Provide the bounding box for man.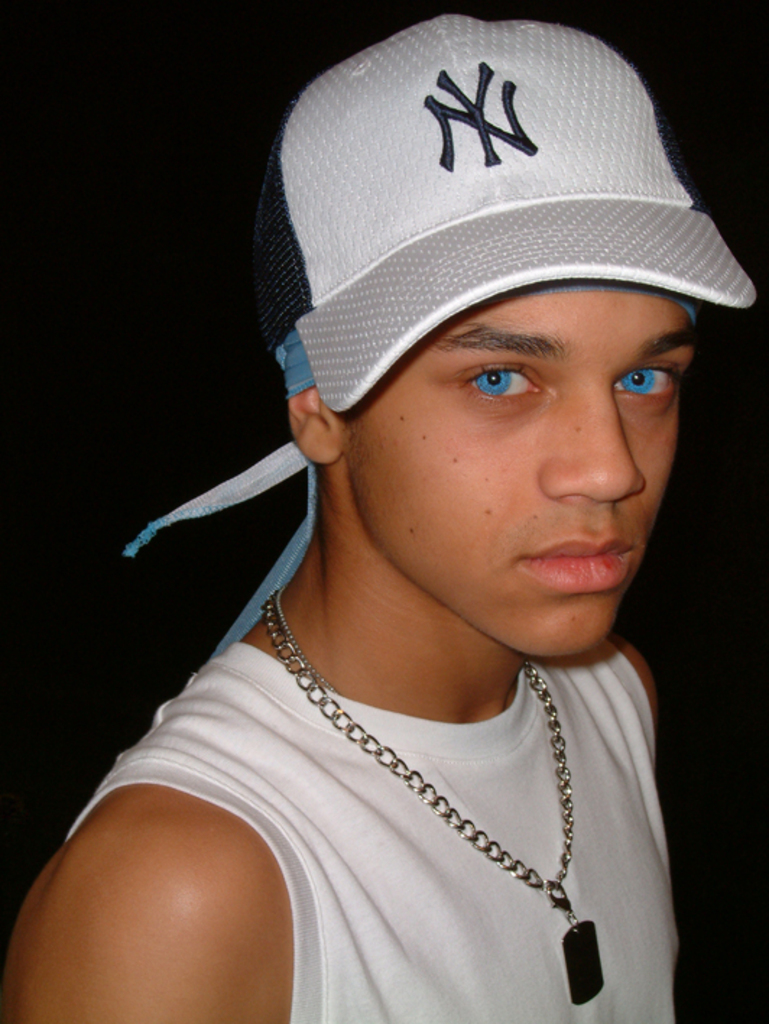
bbox=(71, 4, 768, 1023).
